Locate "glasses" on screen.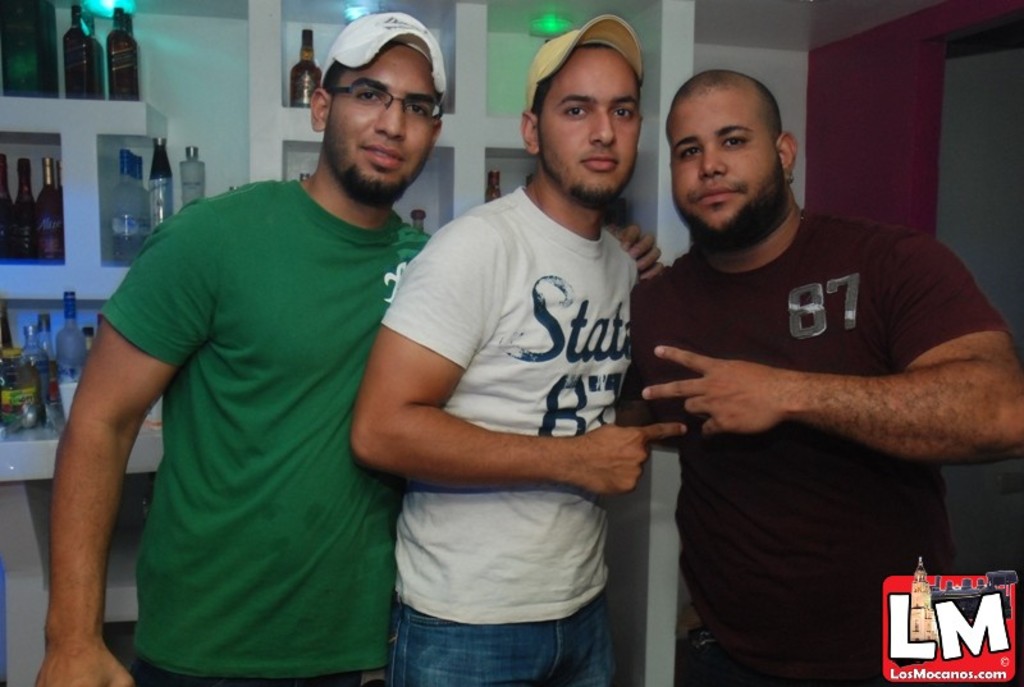
On screen at BBox(308, 68, 438, 115).
